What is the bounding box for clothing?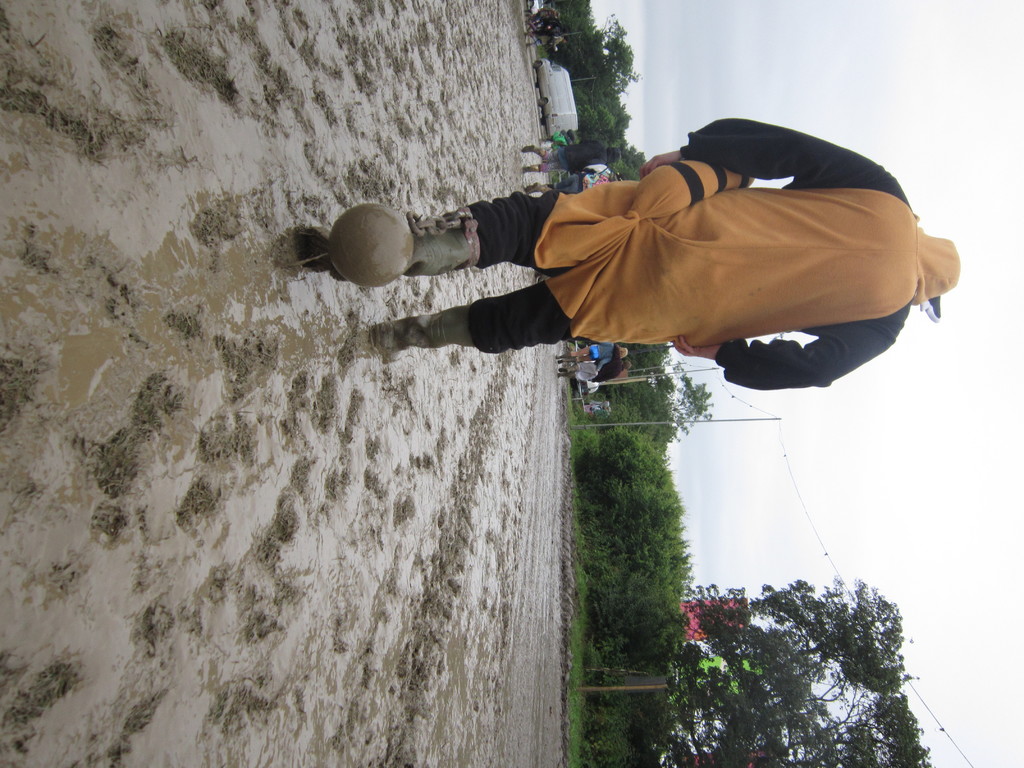
left=567, top=344, right=625, bottom=396.
